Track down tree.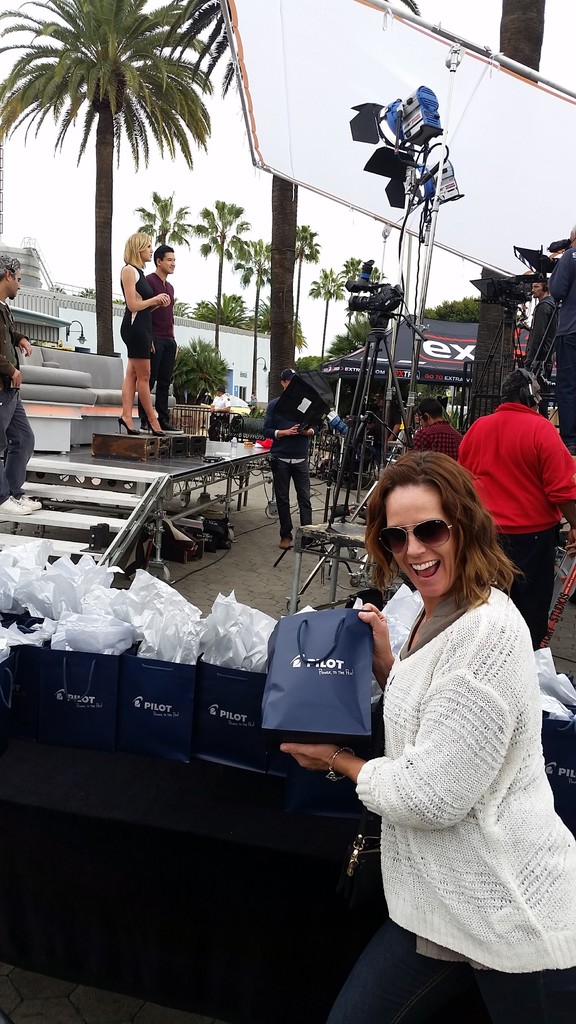
Tracked to 186/195/250/349.
